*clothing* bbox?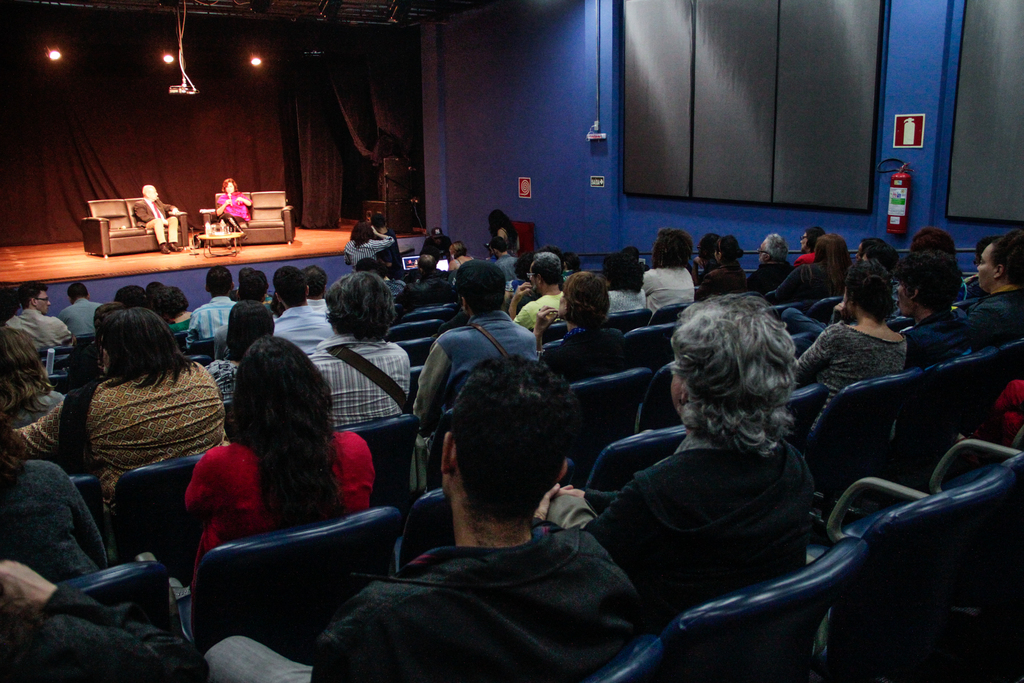
locate(58, 298, 100, 335)
